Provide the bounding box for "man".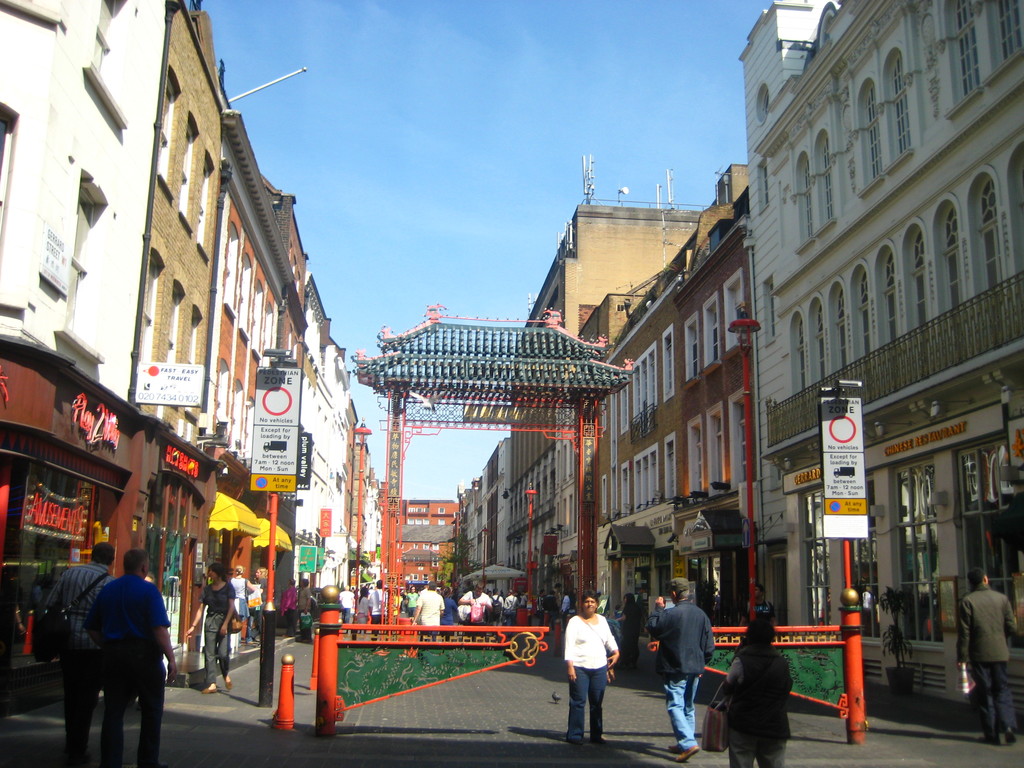
box(77, 557, 173, 758).
